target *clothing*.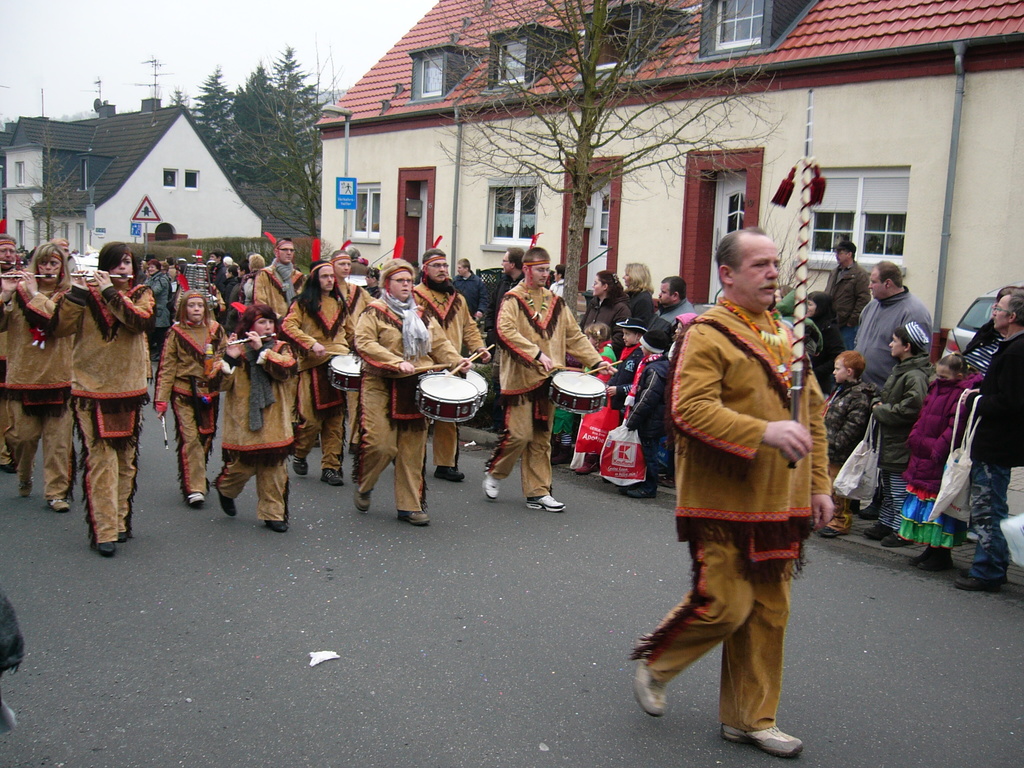
Target region: 978,333,1023,580.
